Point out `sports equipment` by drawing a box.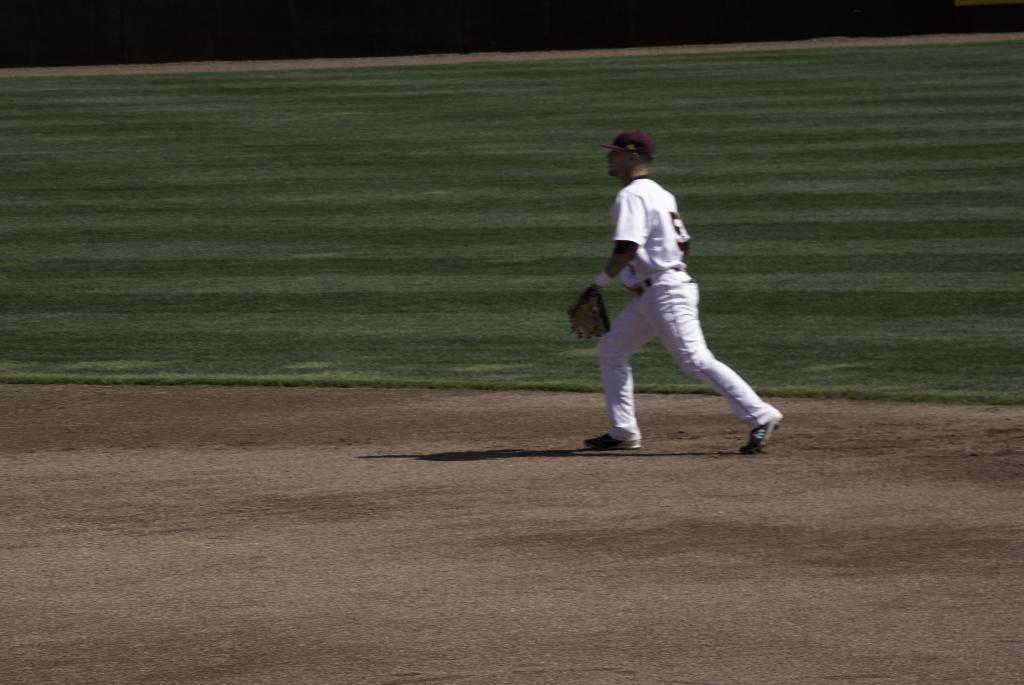
(left=569, top=283, right=614, bottom=343).
